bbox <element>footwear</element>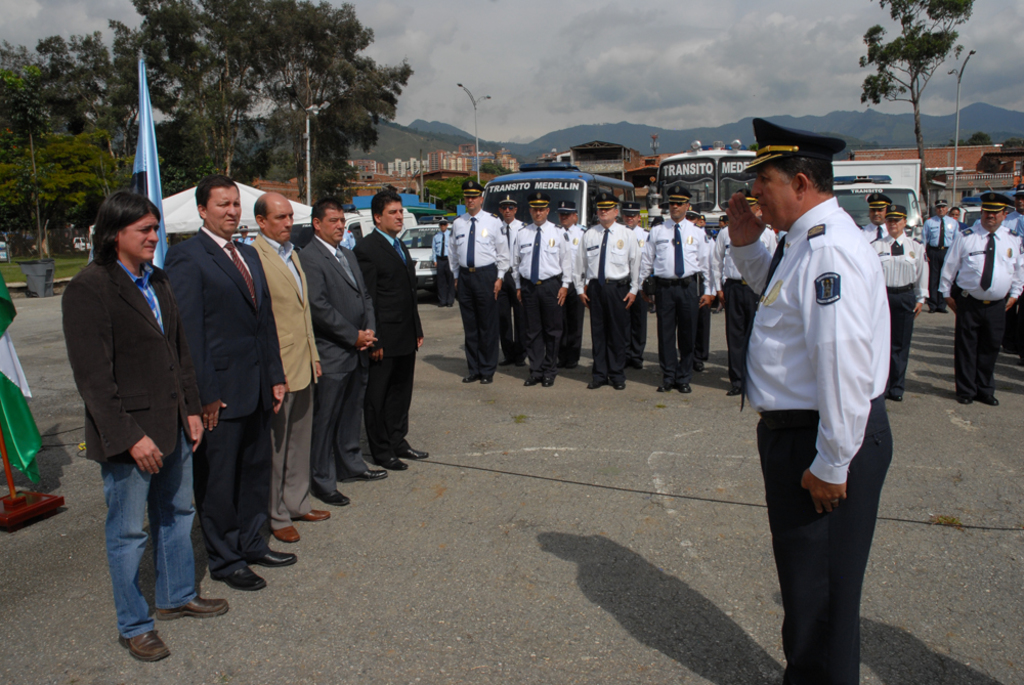
{"x1": 406, "y1": 444, "x2": 428, "y2": 462}
